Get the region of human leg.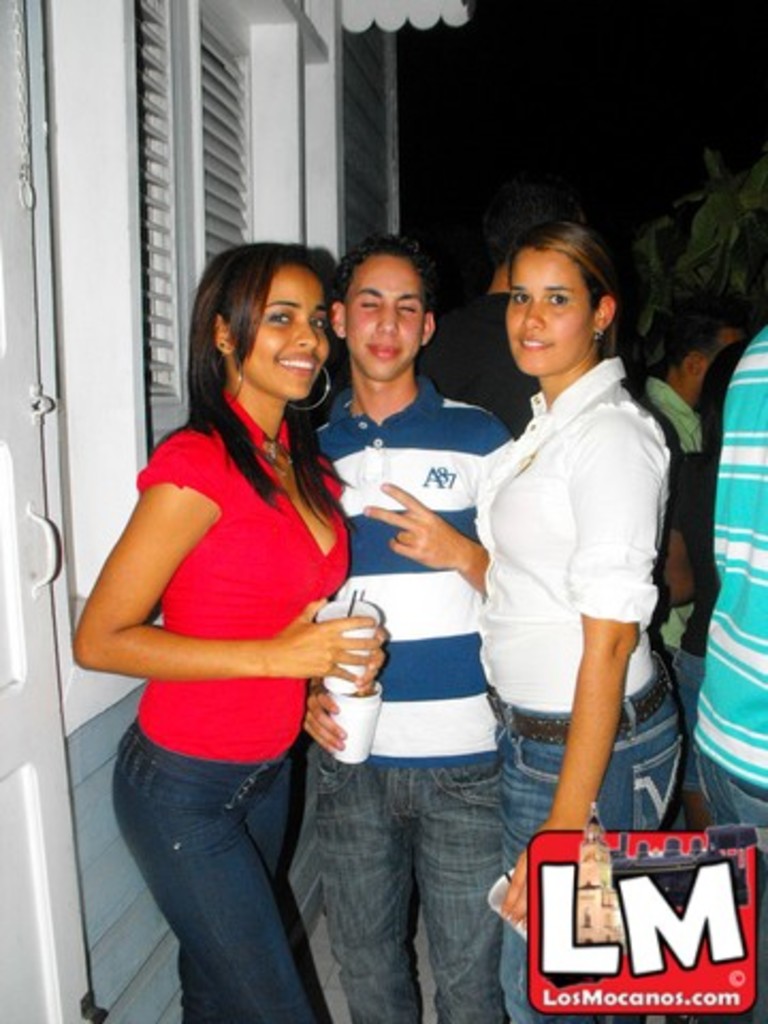
{"left": 318, "top": 740, "right": 414, "bottom": 1022}.
